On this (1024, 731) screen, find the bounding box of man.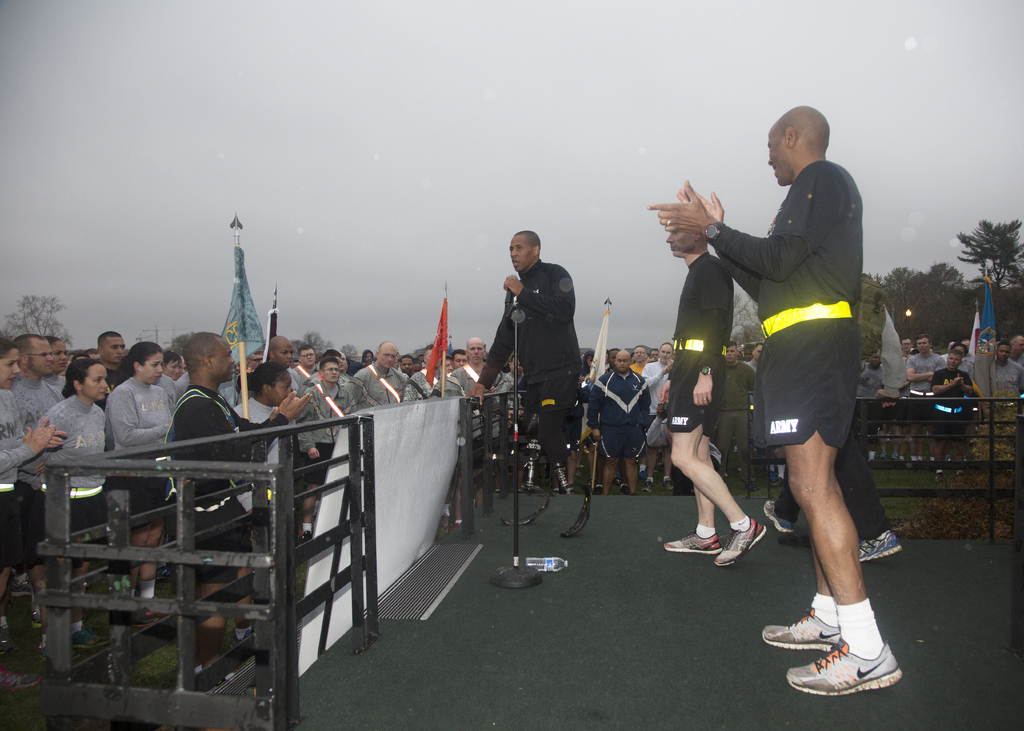
Bounding box: x1=97, y1=328, x2=124, y2=387.
